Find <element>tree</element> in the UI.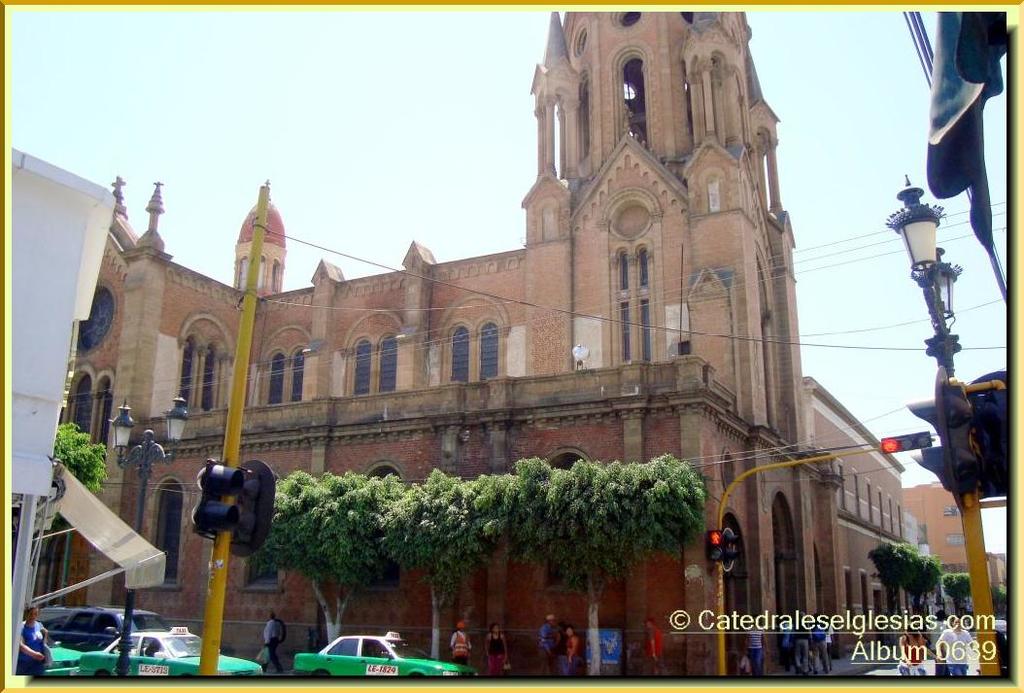
UI element at (860, 541, 937, 625).
